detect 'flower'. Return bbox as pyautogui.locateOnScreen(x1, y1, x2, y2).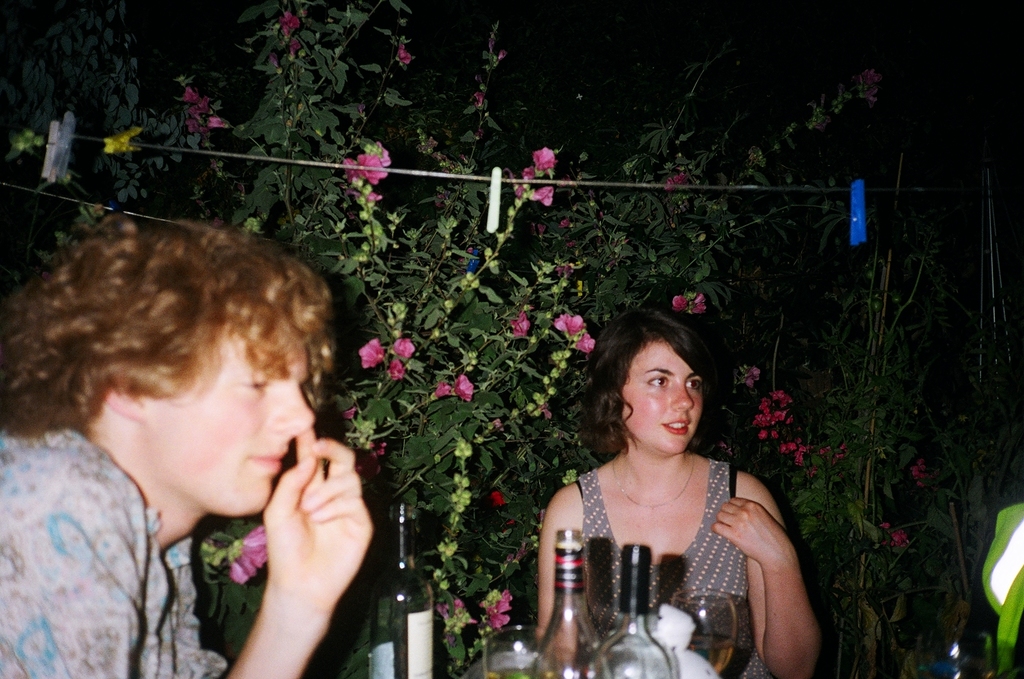
pyautogui.locateOnScreen(509, 313, 531, 336).
